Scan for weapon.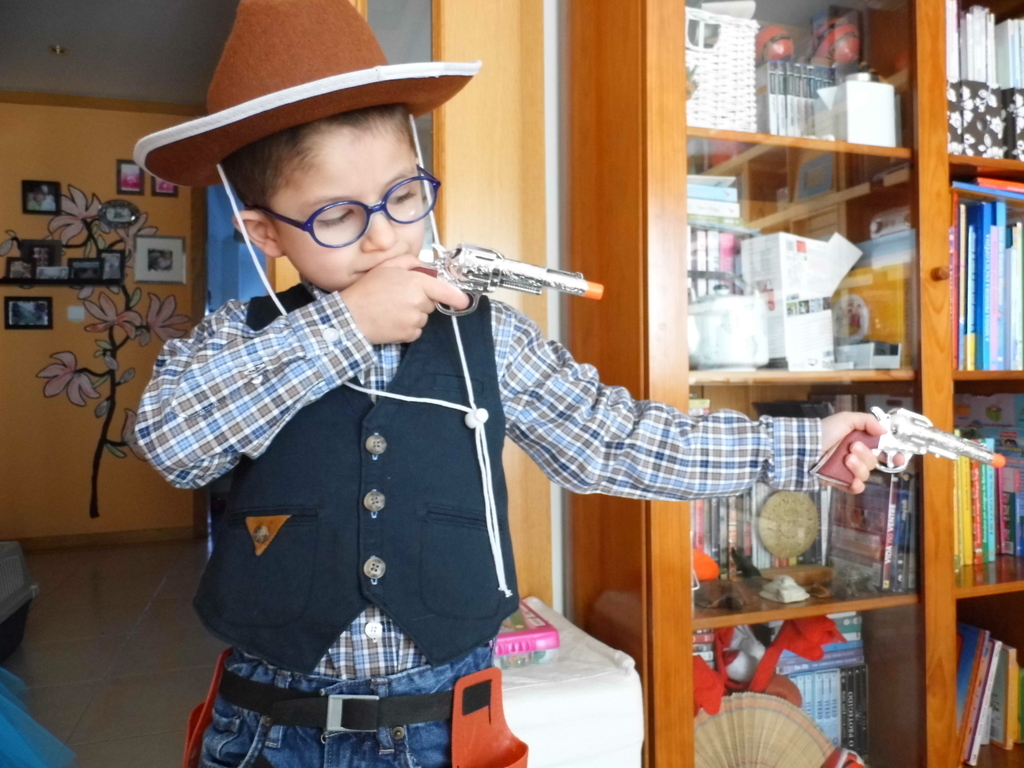
Scan result: BBox(810, 407, 1002, 488).
